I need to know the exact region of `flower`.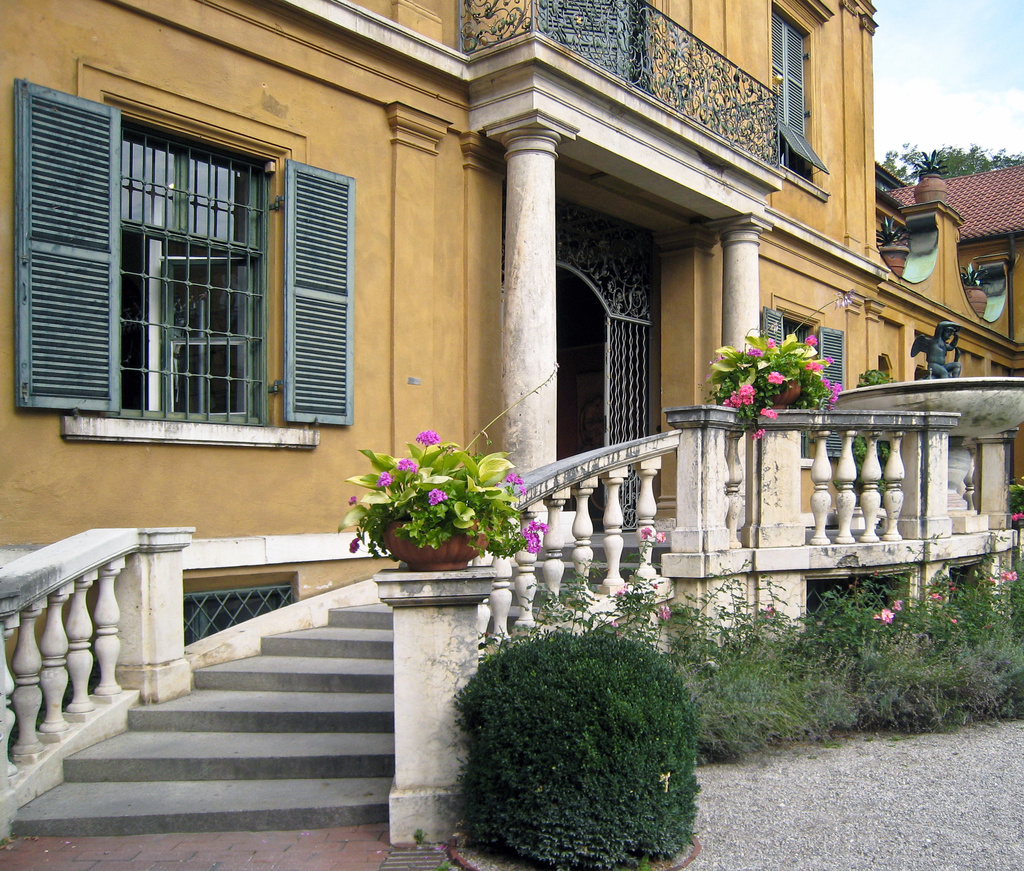
Region: (left=737, top=384, right=755, bottom=396).
